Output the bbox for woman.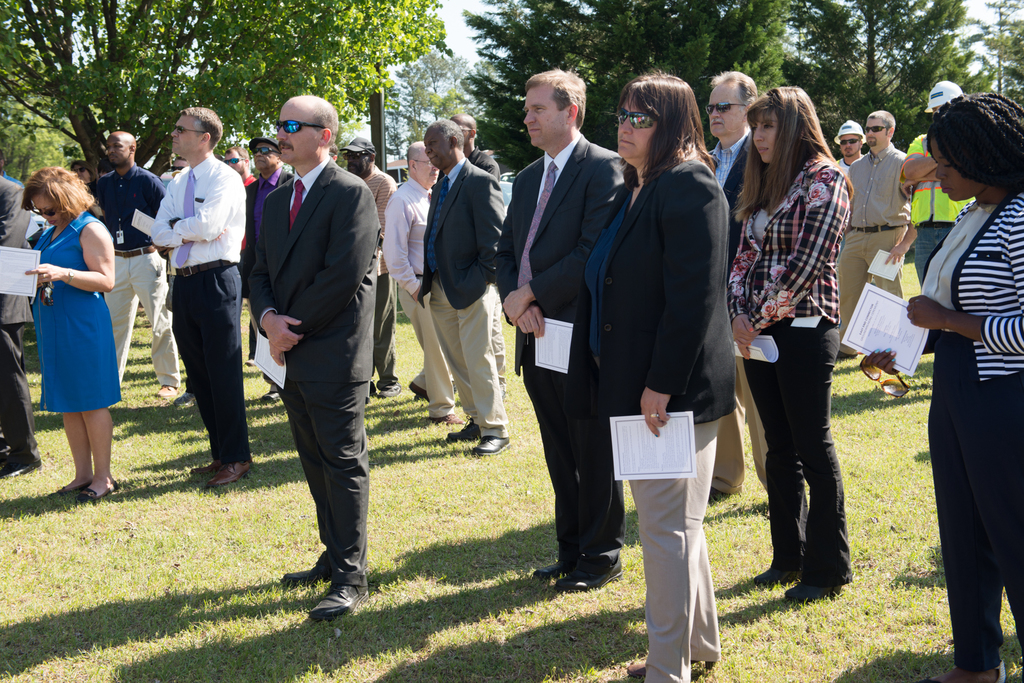
Rect(28, 169, 116, 501).
